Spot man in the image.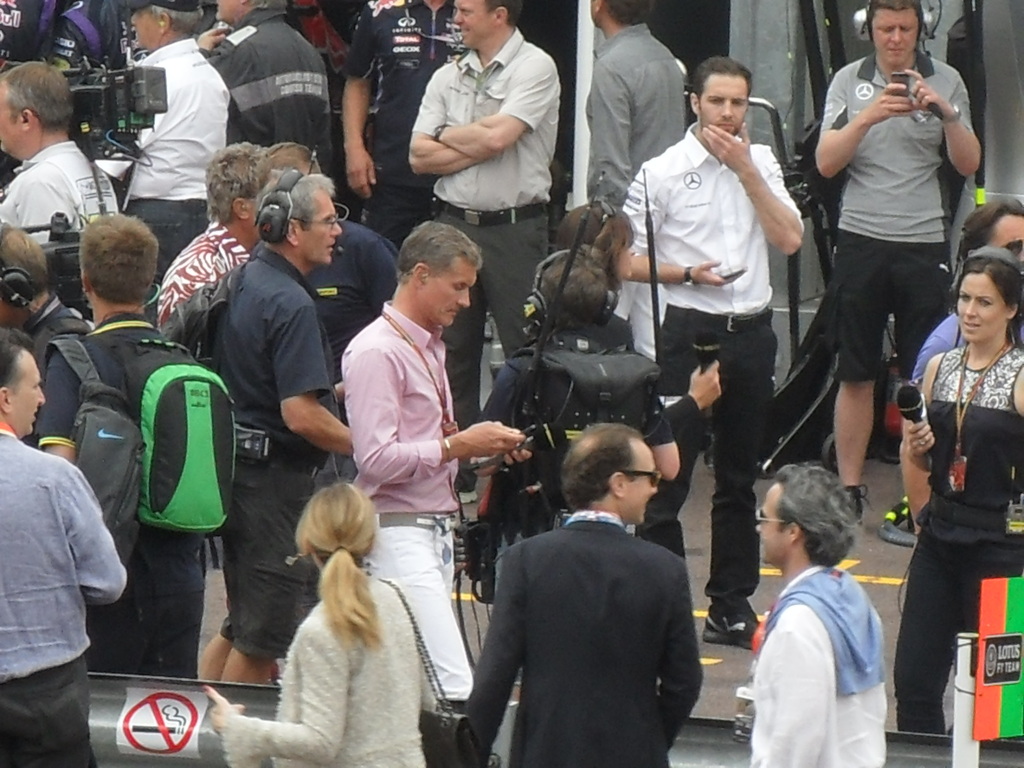
man found at [x1=900, y1=198, x2=1023, y2=524].
